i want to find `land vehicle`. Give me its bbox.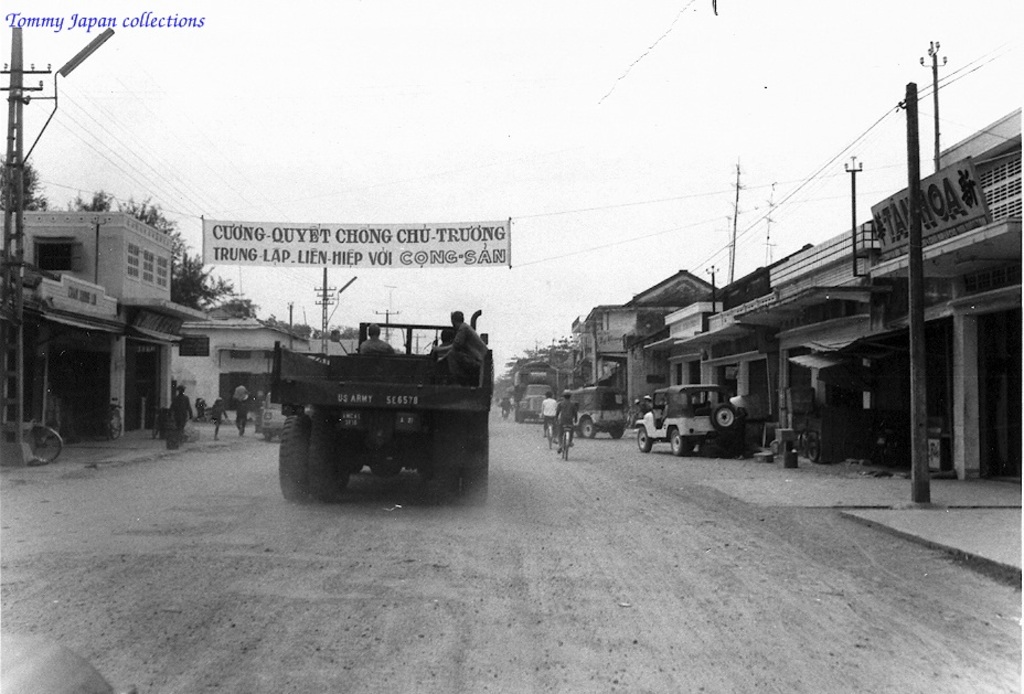
<region>250, 306, 516, 528</region>.
